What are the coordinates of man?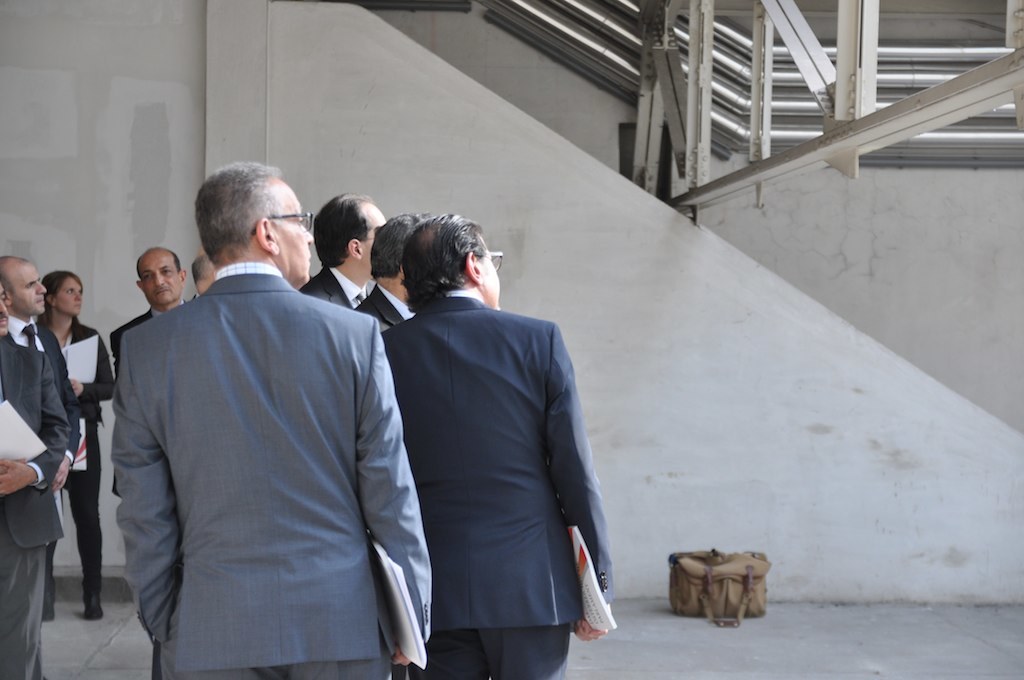
rect(0, 283, 68, 679).
